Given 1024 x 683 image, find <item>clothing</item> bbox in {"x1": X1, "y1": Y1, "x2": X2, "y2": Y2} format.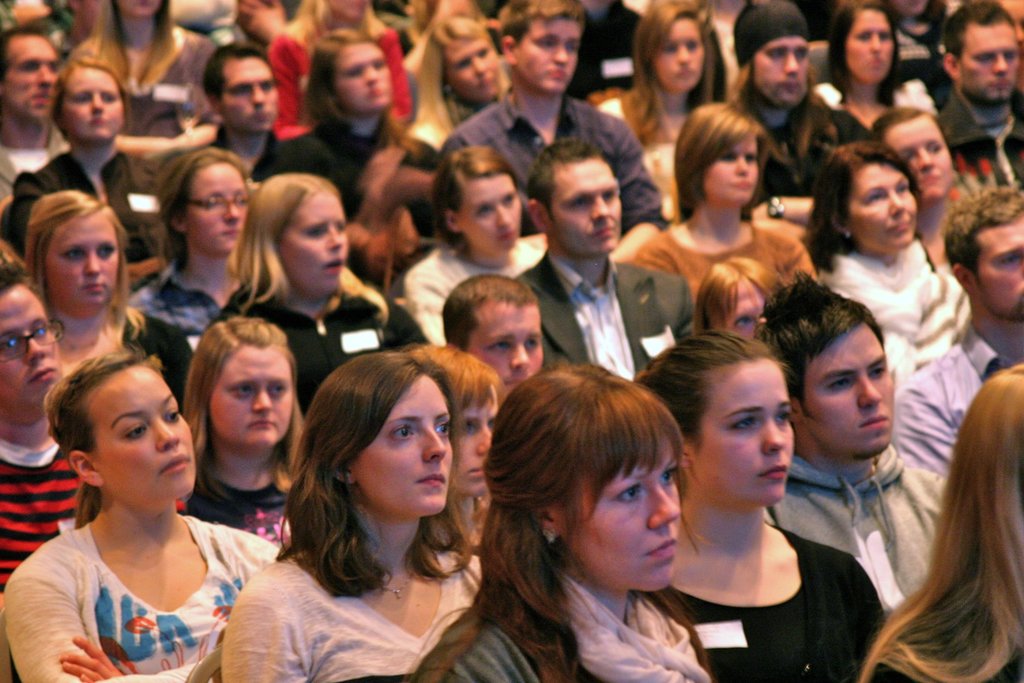
{"x1": 651, "y1": 511, "x2": 904, "y2": 682}.
